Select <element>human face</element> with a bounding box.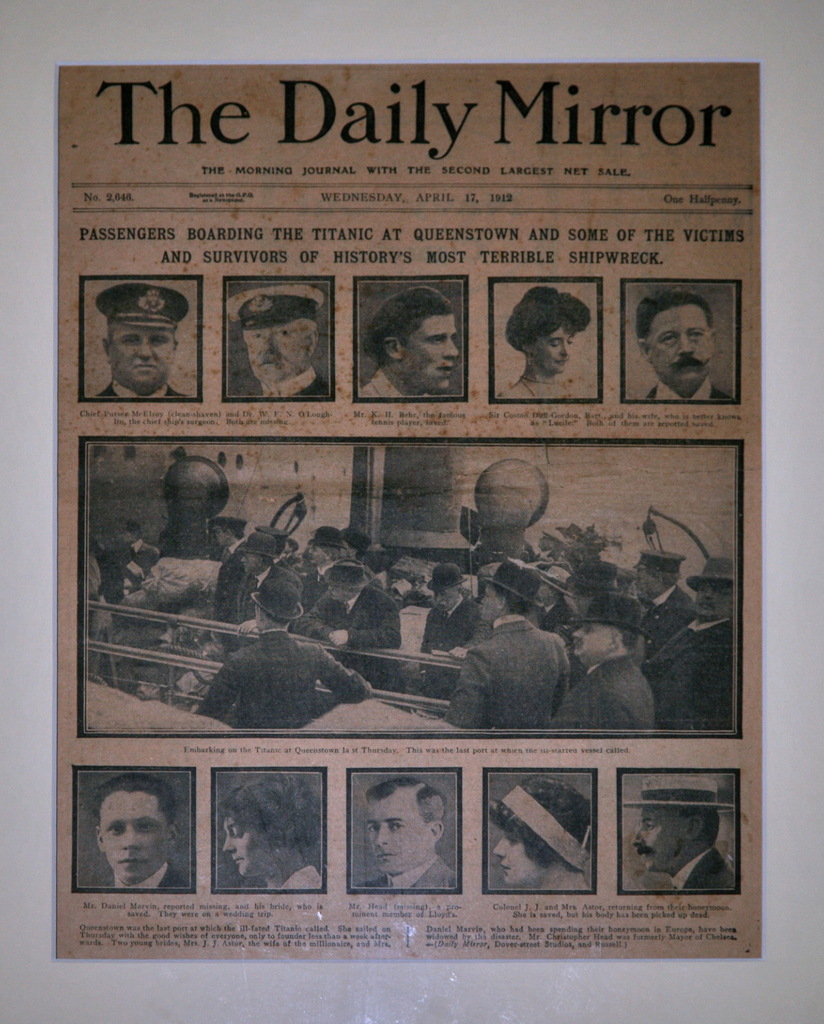
select_region(686, 580, 727, 624).
